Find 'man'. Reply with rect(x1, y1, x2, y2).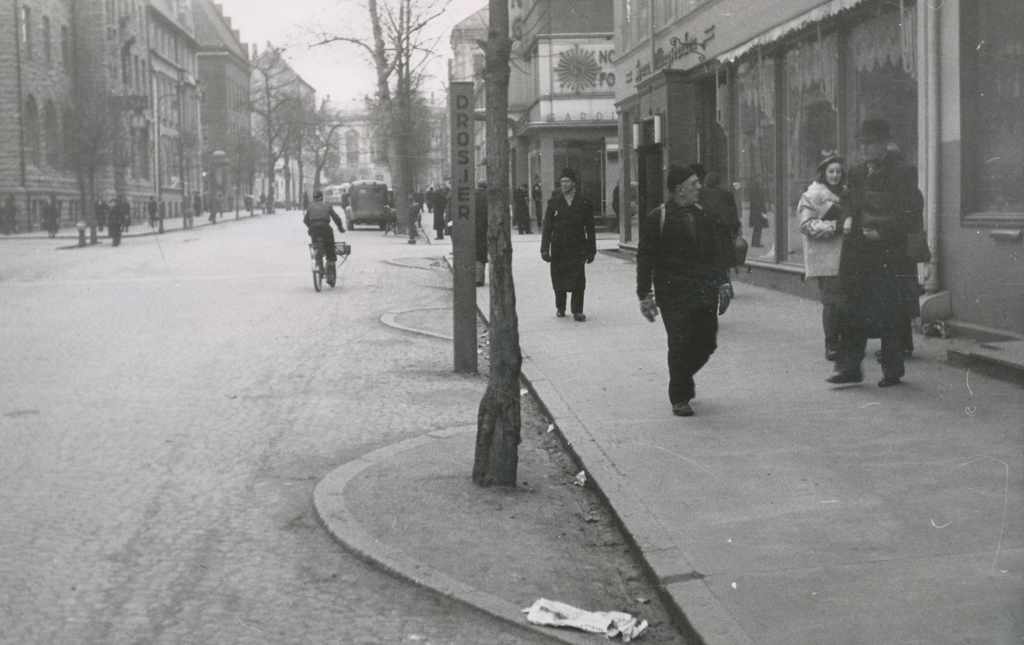
rect(301, 189, 344, 283).
